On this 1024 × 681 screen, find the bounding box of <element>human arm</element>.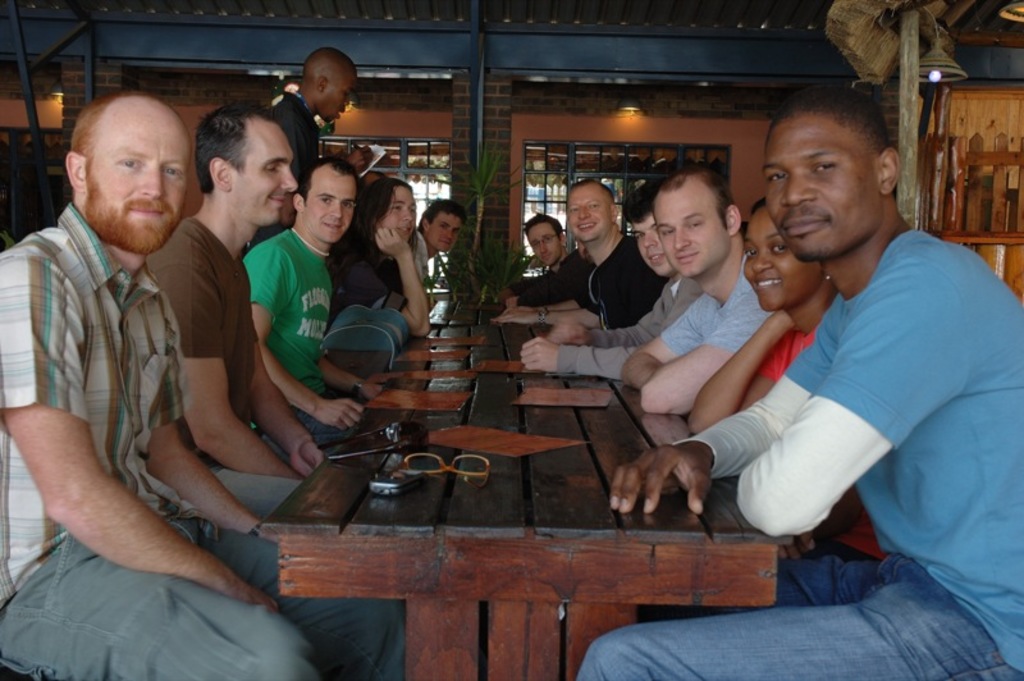
Bounding box: box(526, 302, 613, 329).
